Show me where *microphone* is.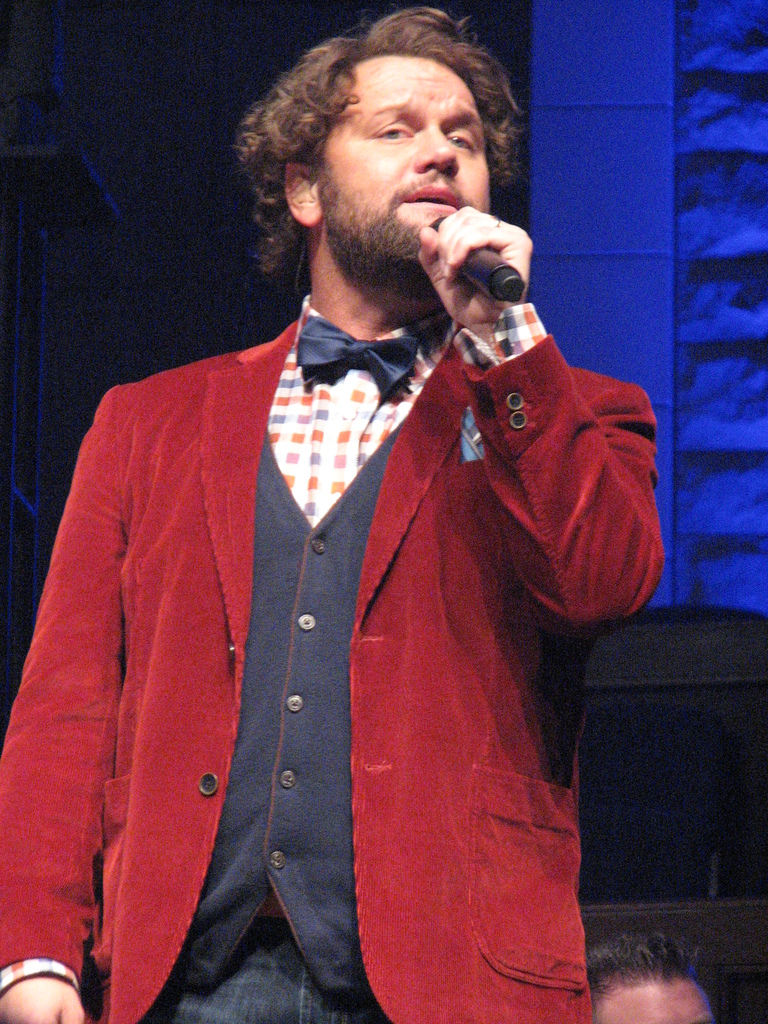
*microphone* is at [429,225,521,301].
